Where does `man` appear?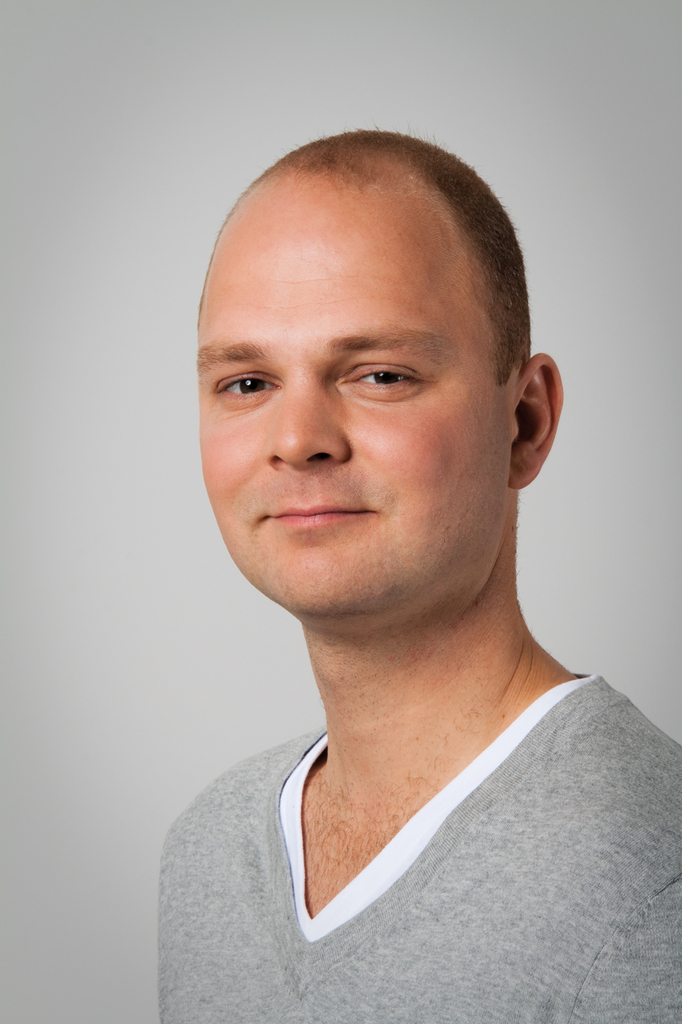
Appears at BBox(93, 107, 666, 1018).
